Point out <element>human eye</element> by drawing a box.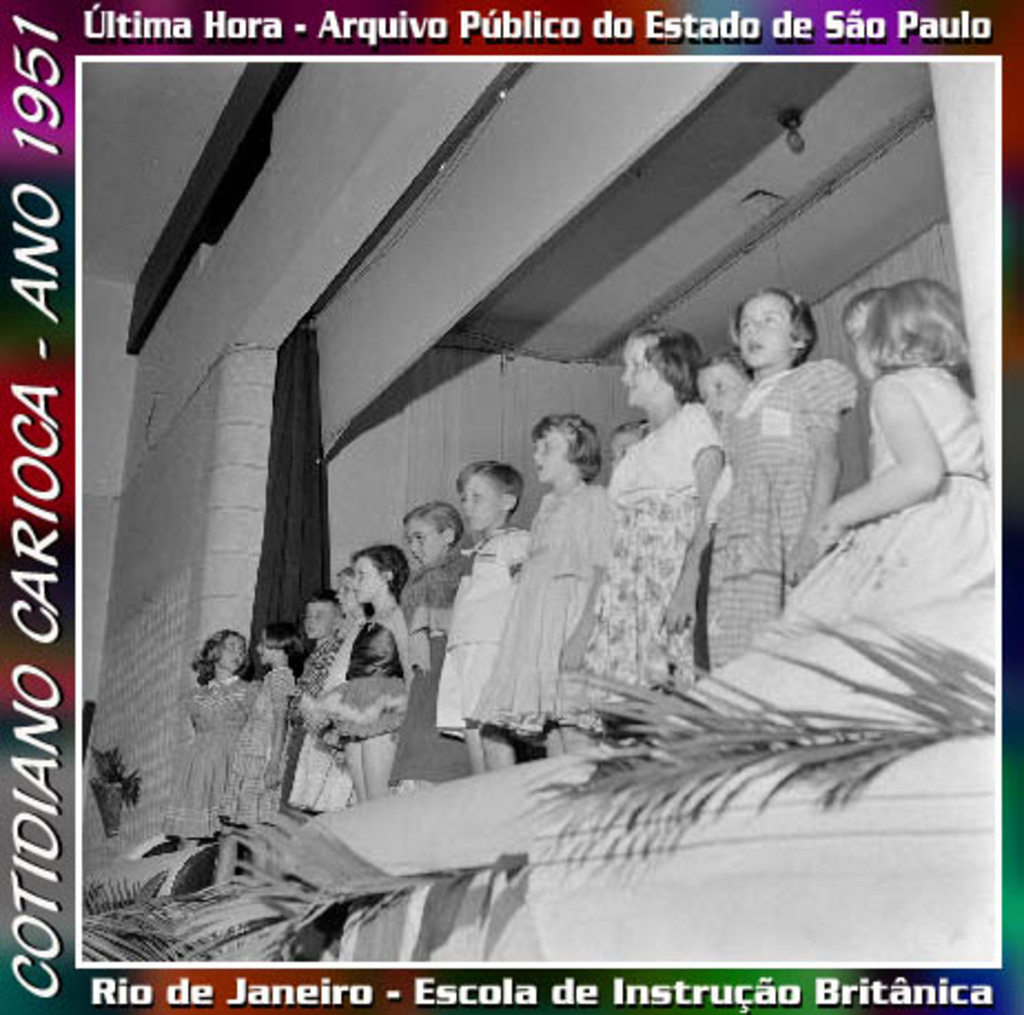
bbox=(765, 312, 782, 328).
